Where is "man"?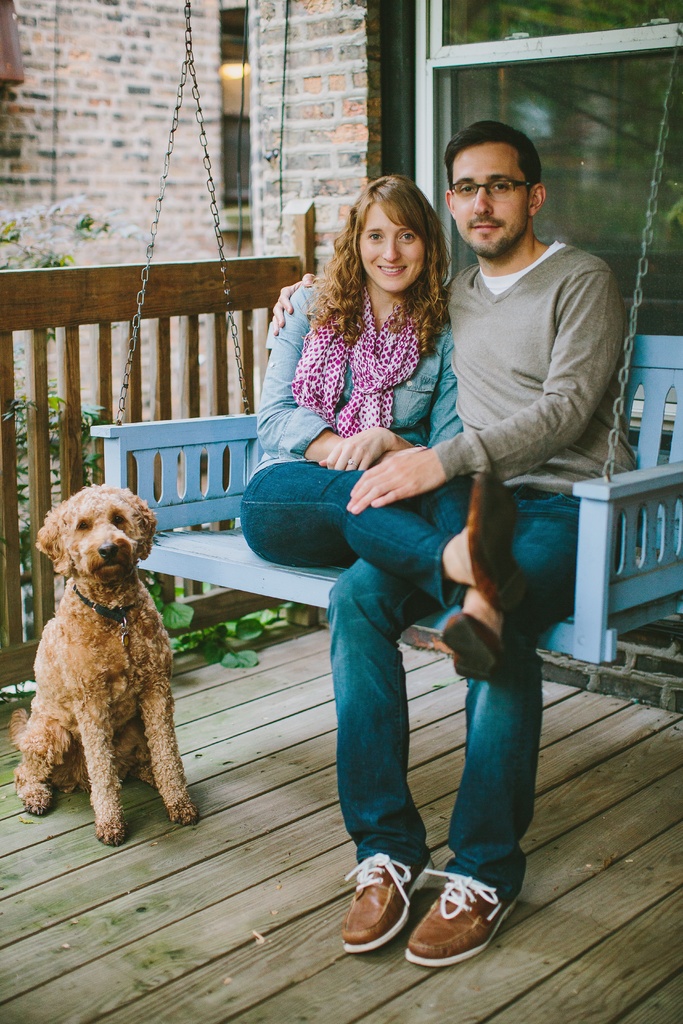
crop(327, 119, 639, 968).
